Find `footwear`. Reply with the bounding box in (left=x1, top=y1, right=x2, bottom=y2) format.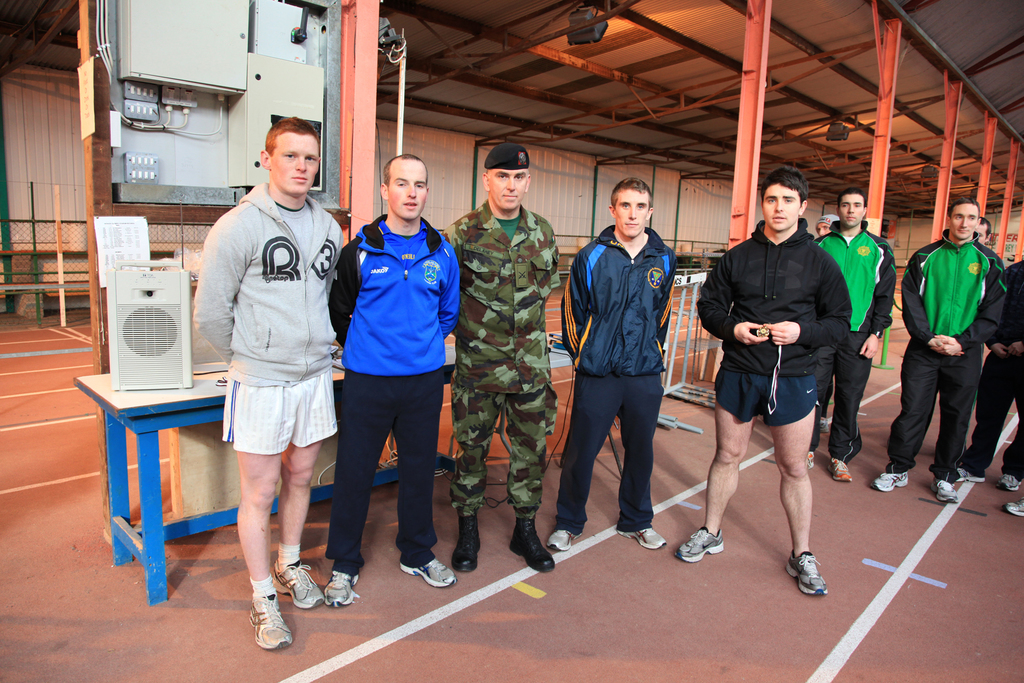
(left=544, top=520, right=579, bottom=558).
